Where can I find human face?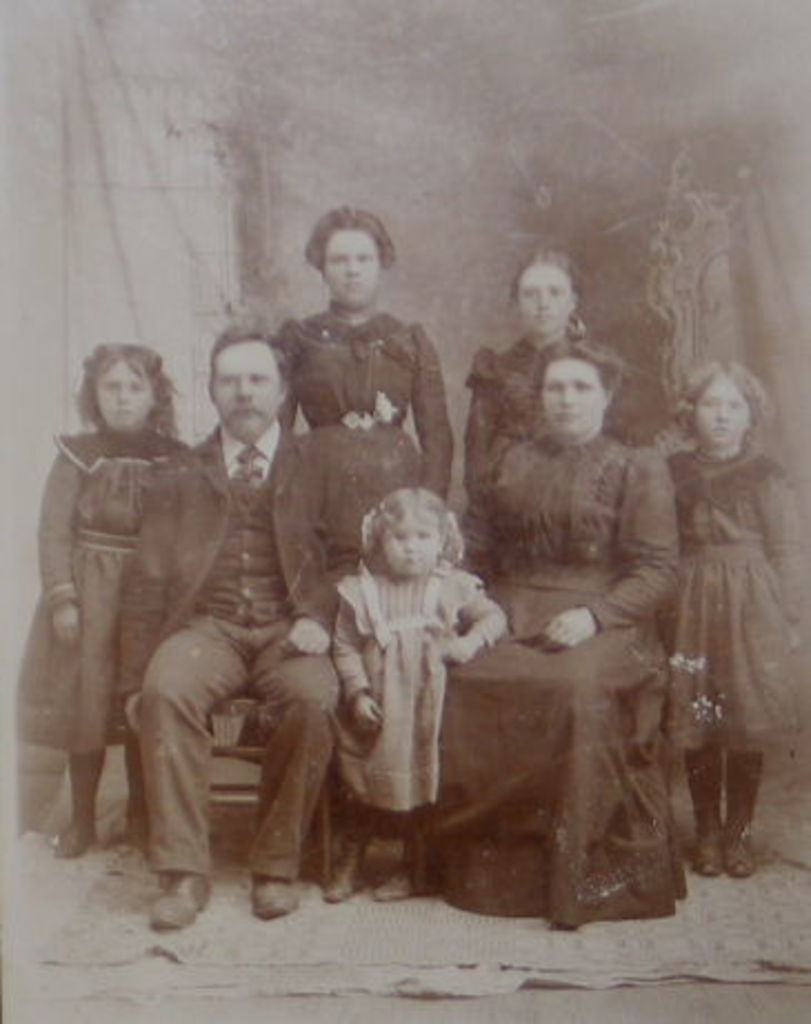
You can find it at bbox=(540, 349, 607, 438).
